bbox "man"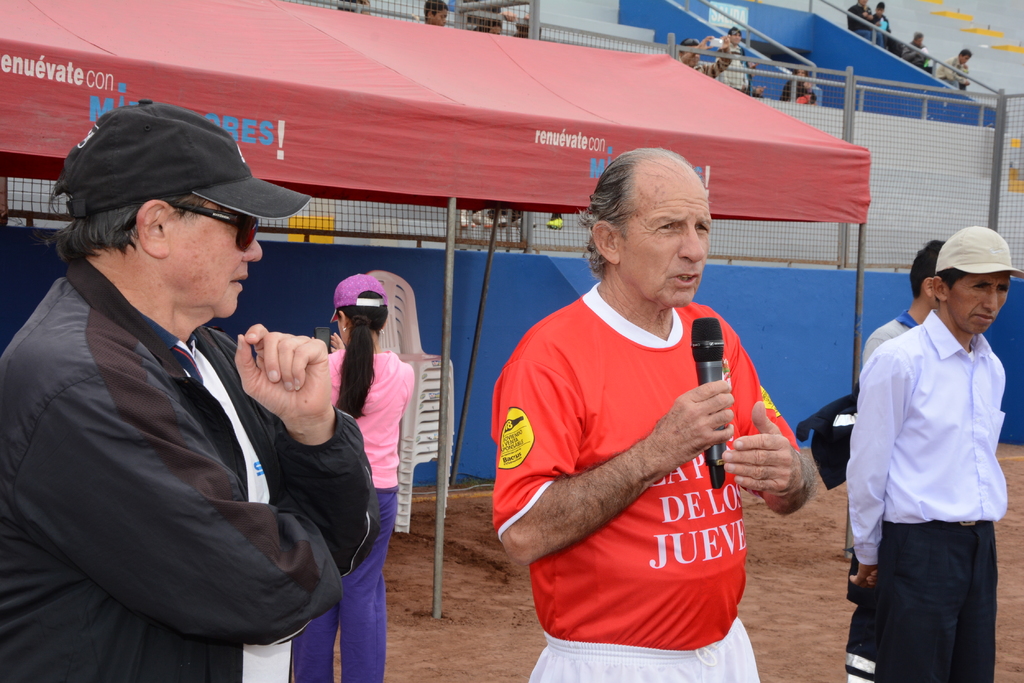
bbox=[488, 143, 815, 682]
